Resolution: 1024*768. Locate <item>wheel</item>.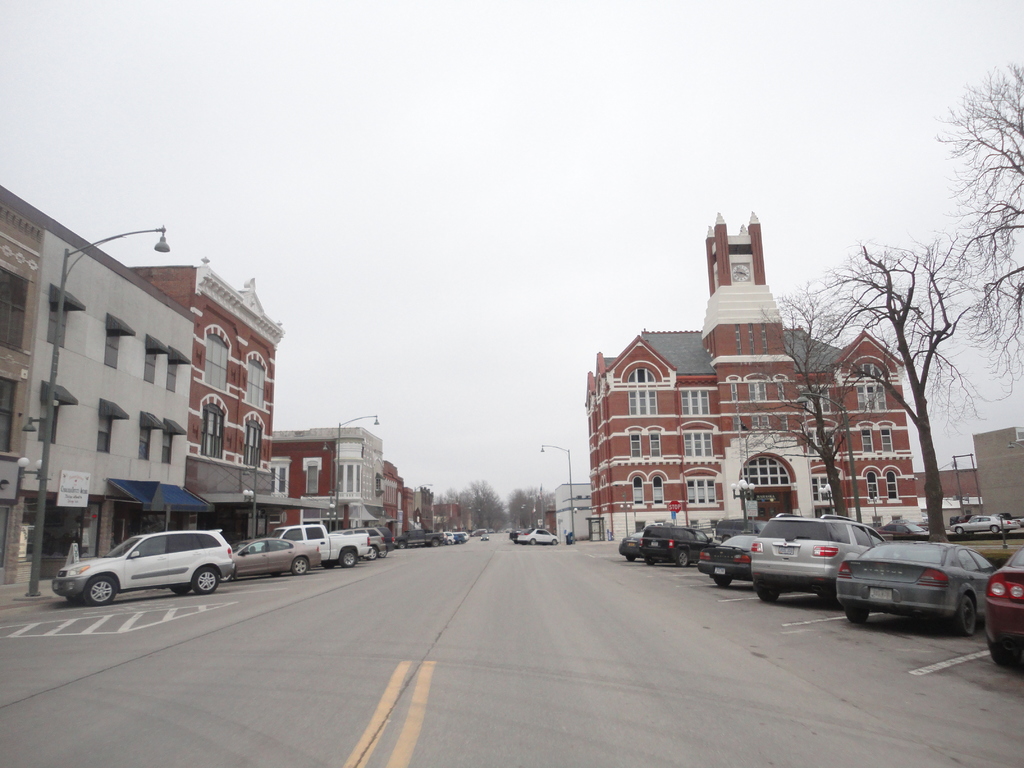
x1=943, y1=591, x2=980, y2=637.
